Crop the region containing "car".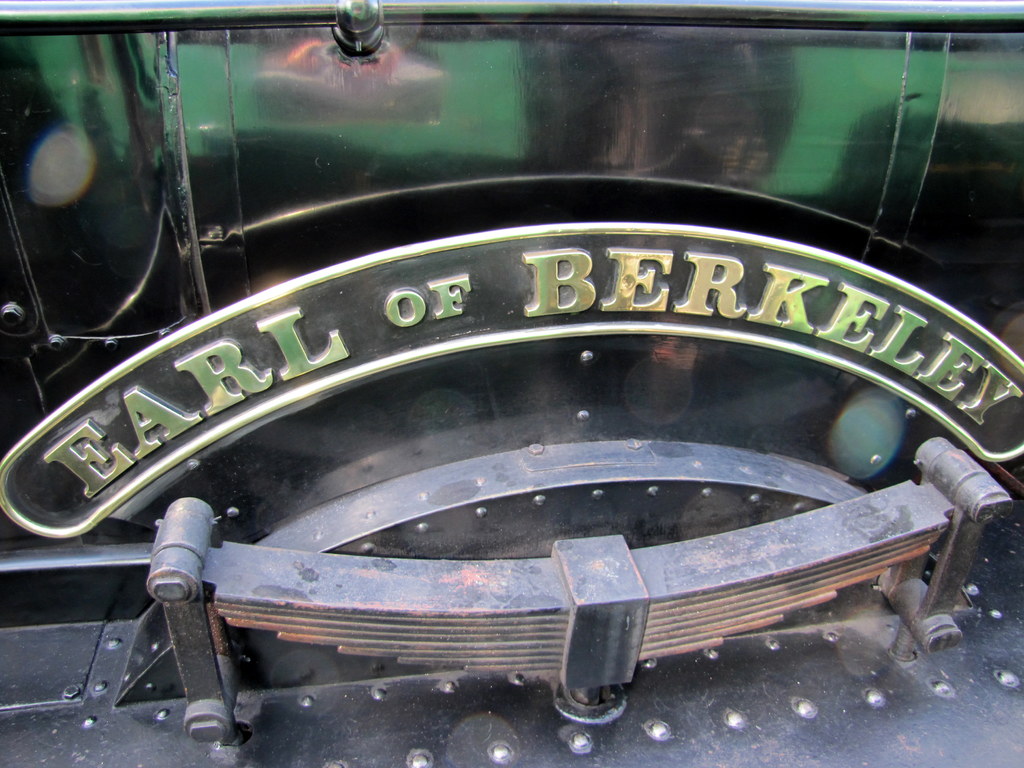
Crop region: box(13, 27, 1023, 758).
